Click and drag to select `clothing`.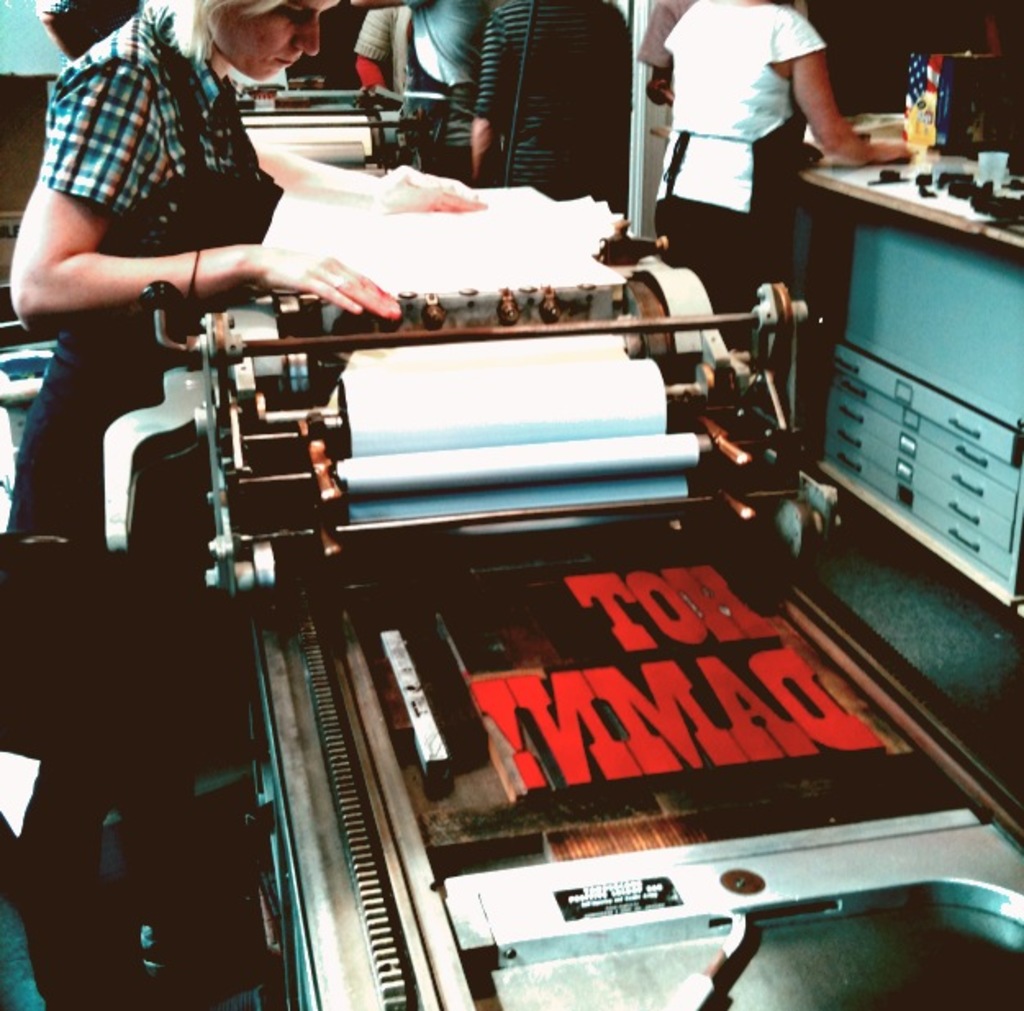
Selection: (left=352, top=5, right=431, bottom=97).
